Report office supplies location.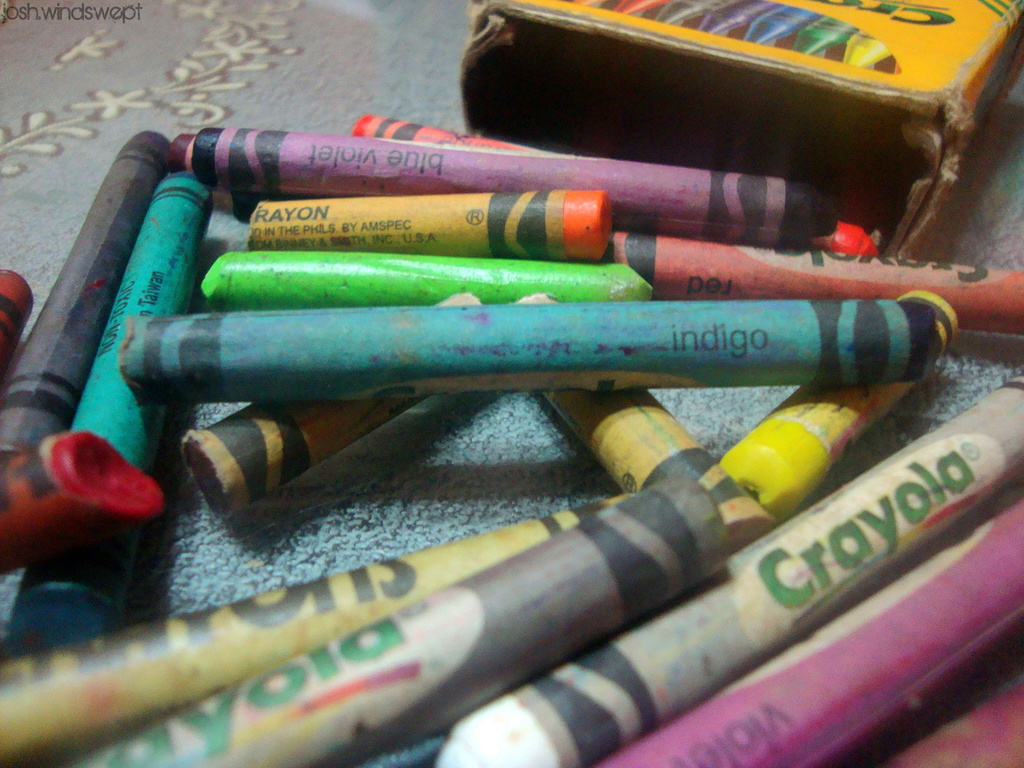
Report: select_region(713, 374, 911, 502).
